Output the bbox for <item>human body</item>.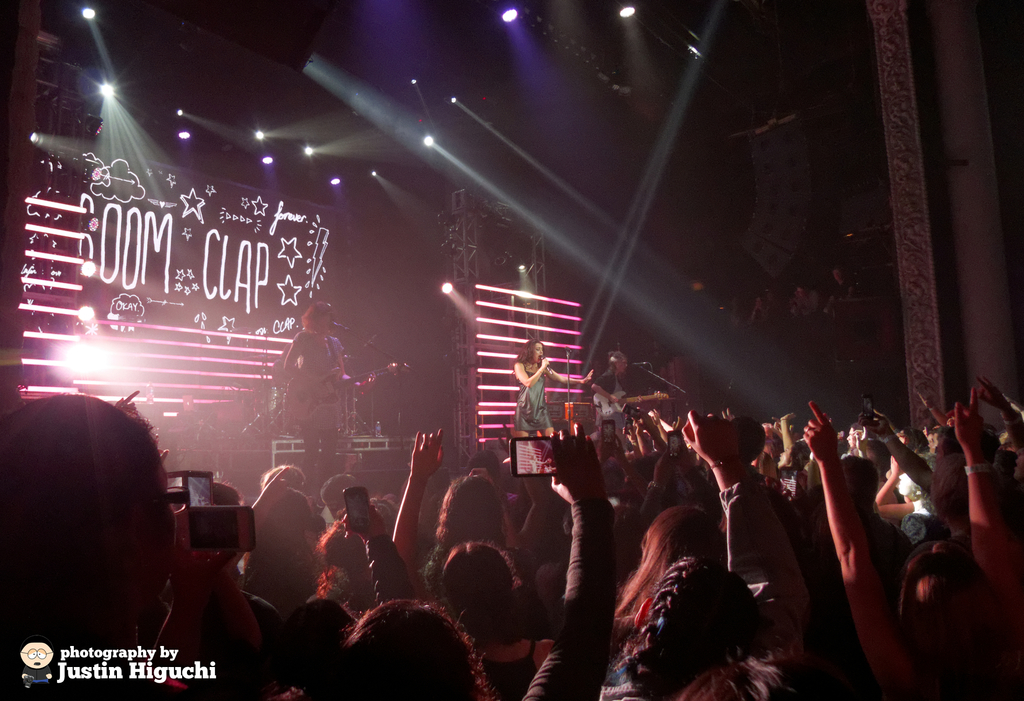
[x1=274, y1=354, x2=295, y2=431].
